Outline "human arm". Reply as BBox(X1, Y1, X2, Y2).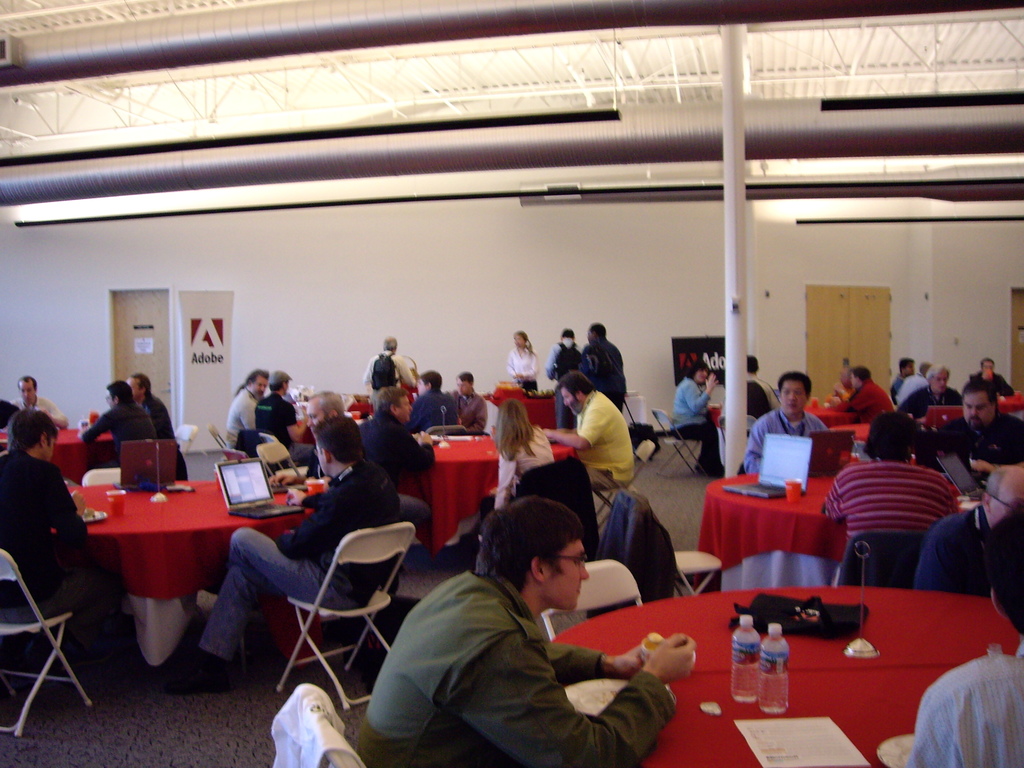
BBox(37, 395, 73, 430).
